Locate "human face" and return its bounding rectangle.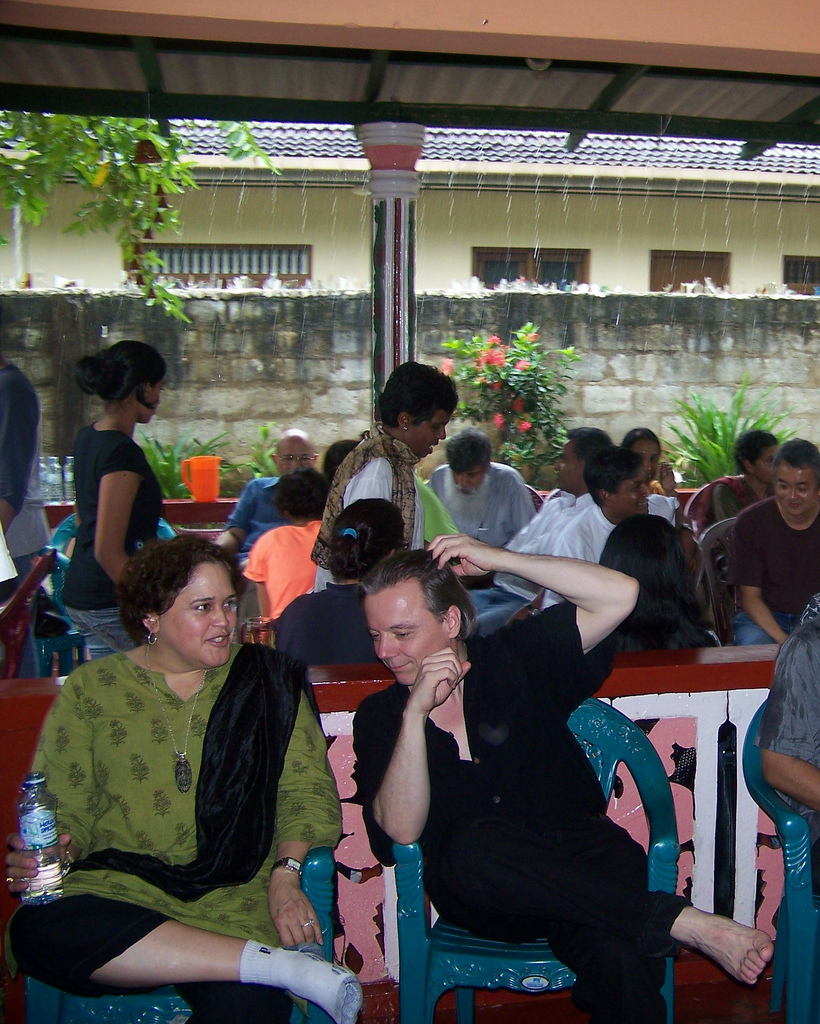
<bbox>372, 593, 447, 682</bbox>.
